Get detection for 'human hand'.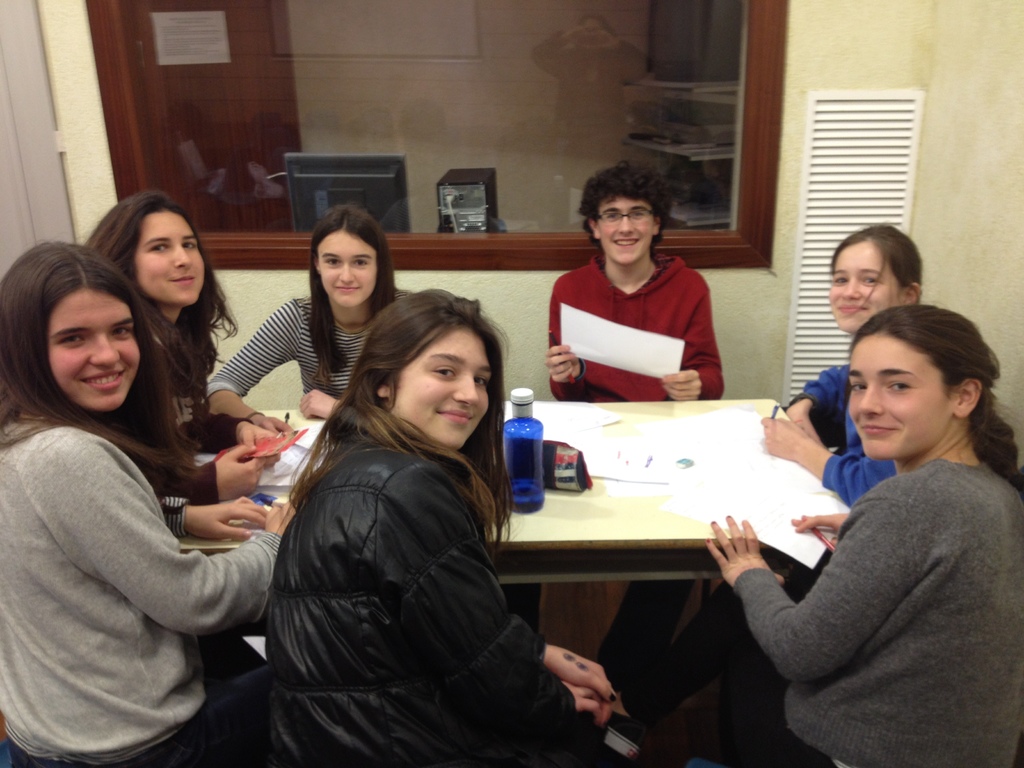
Detection: left=543, top=643, right=621, bottom=705.
